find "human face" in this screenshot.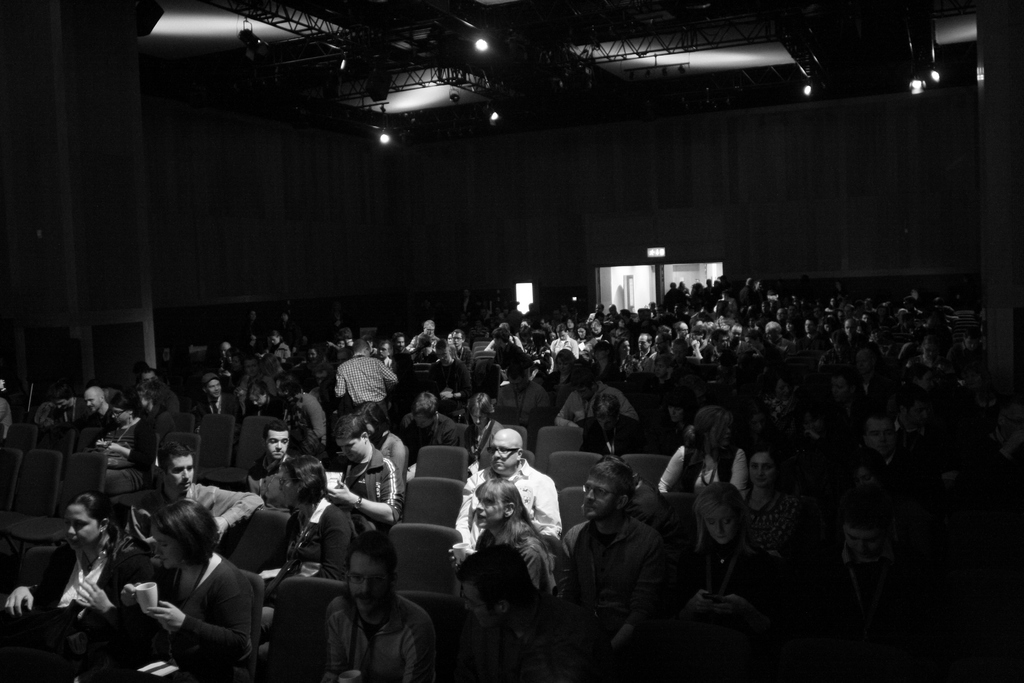
The bounding box for "human face" is 719, 416, 730, 443.
